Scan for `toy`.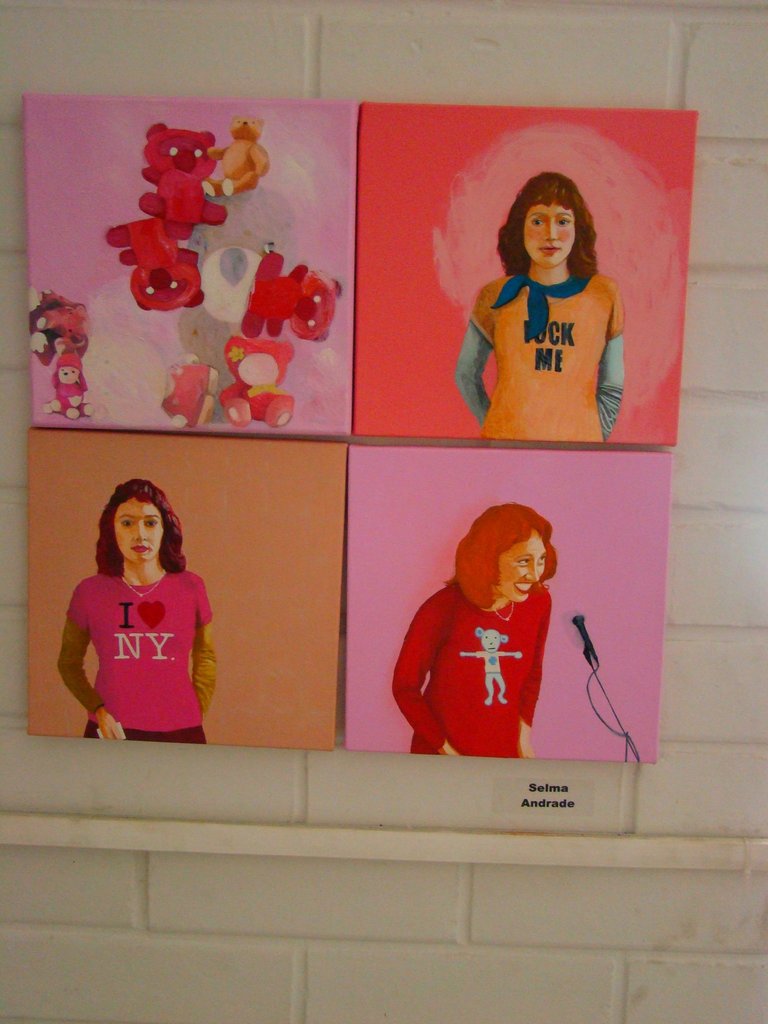
Scan result: Rect(447, 161, 643, 454).
